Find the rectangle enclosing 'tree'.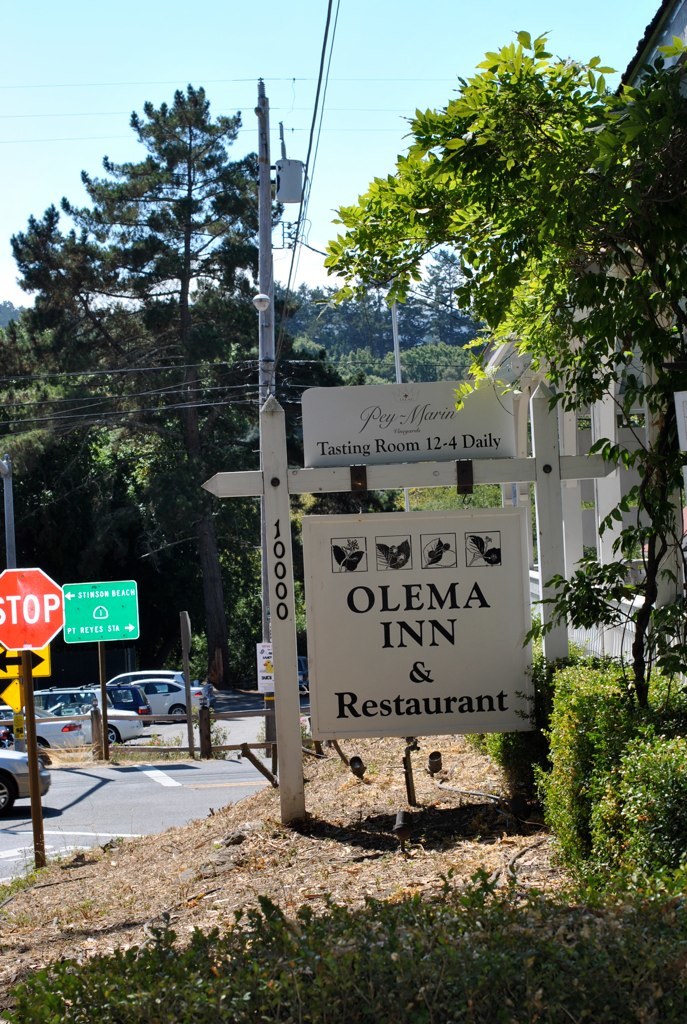
l=19, t=73, r=287, b=567.
